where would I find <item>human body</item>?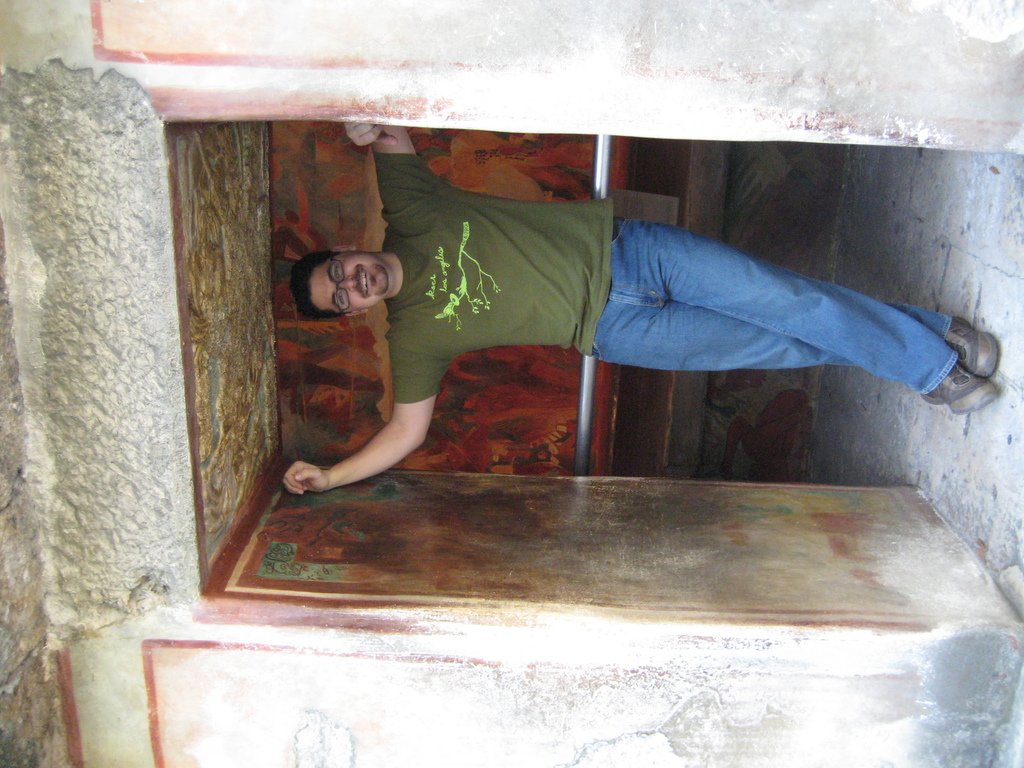
At 282, 112, 1005, 499.
